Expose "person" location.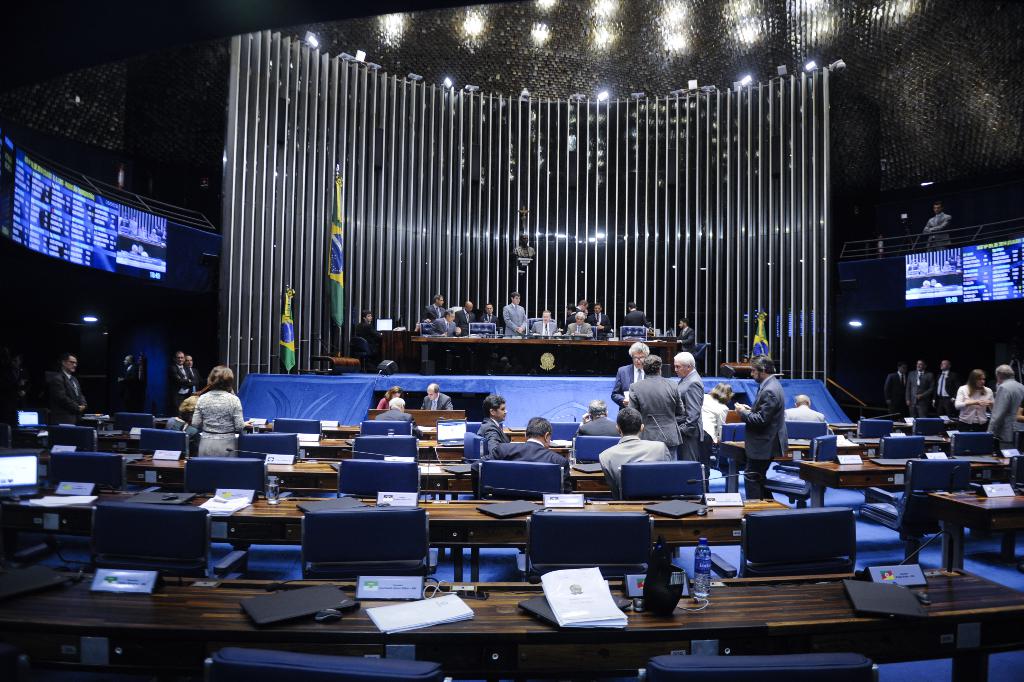
Exposed at 478:303:498:336.
